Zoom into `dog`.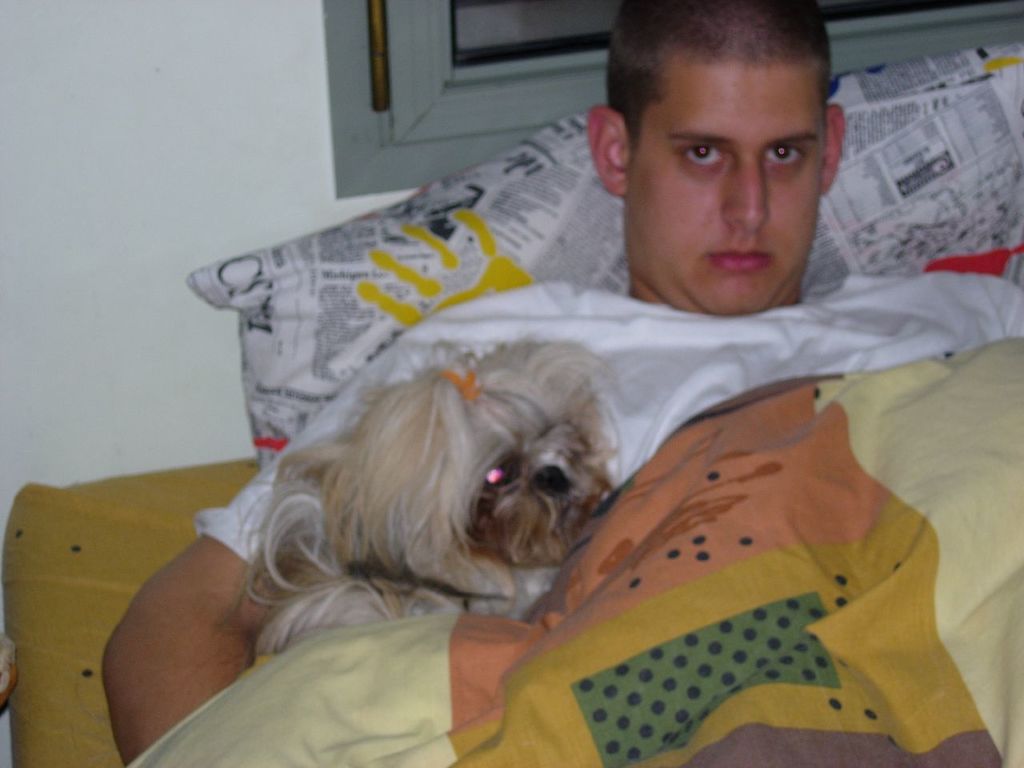
Zoom target: bbox=(218, 330, 626, 682).
